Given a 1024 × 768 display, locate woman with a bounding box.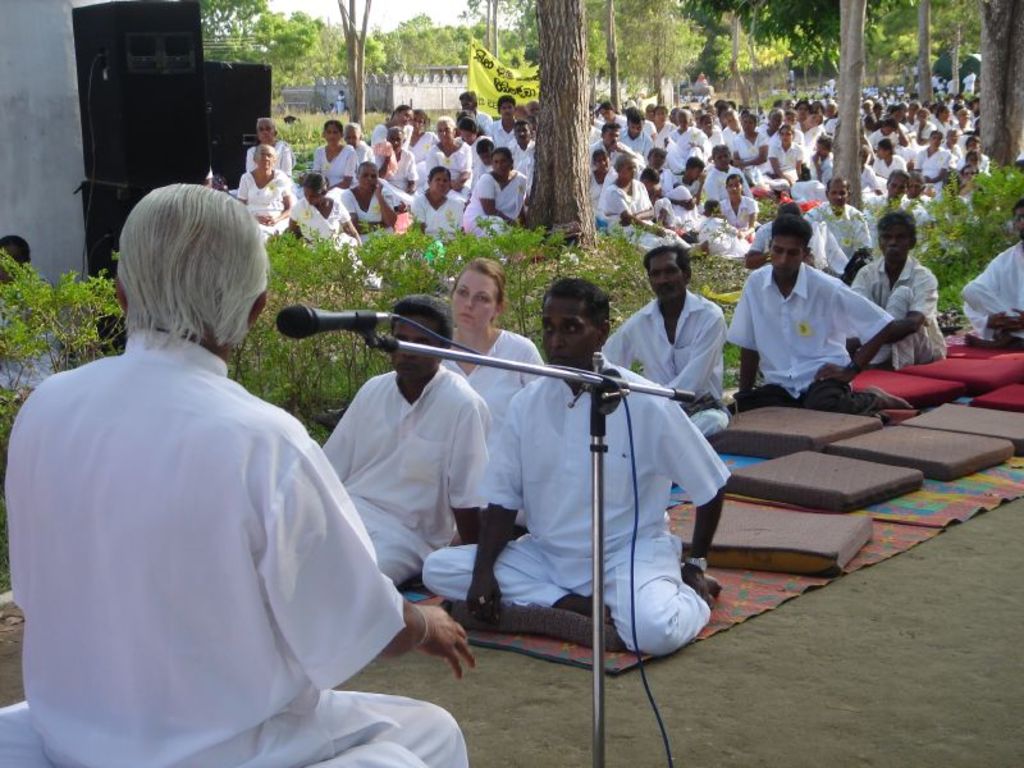
Located: box=[248, 118, 296, 183].
